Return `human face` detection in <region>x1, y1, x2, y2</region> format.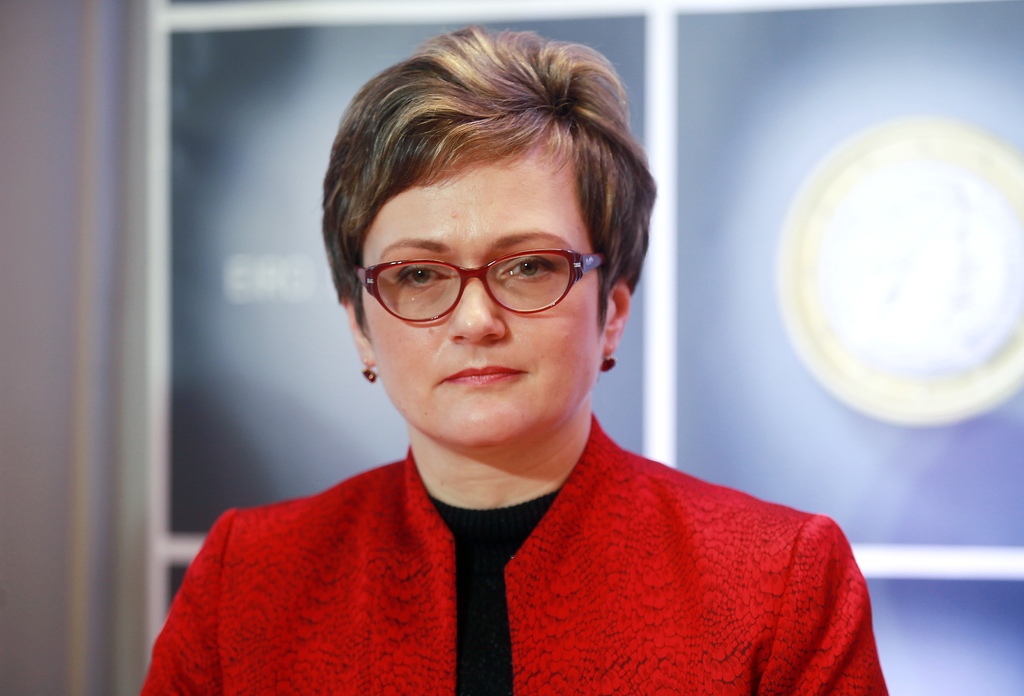
<region>350, 129, 612, 447</region>.
